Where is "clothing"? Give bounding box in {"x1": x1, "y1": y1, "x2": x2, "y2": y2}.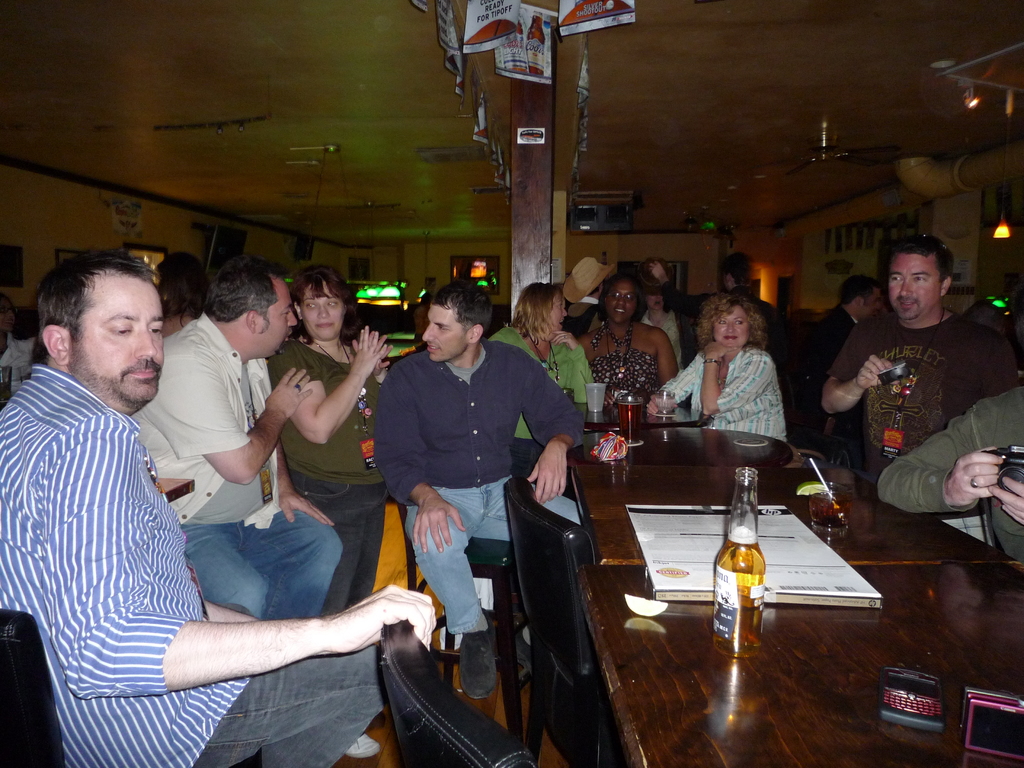
{"x1": 262, "y1": 342, "x2": 394, "y2": 618}.
